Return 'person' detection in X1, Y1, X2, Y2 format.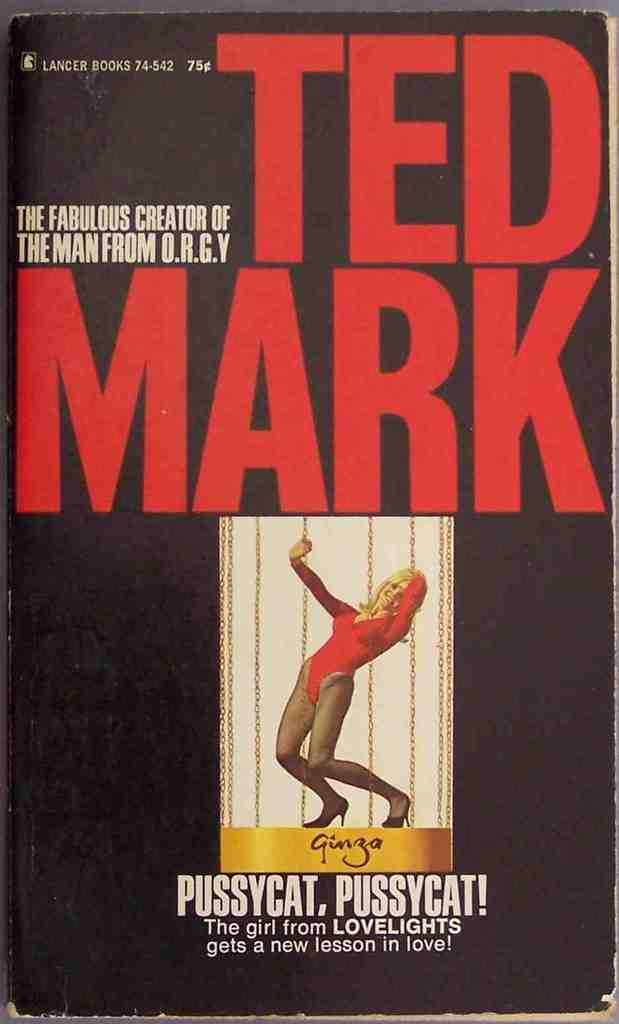
264, 516, 429, 841.
